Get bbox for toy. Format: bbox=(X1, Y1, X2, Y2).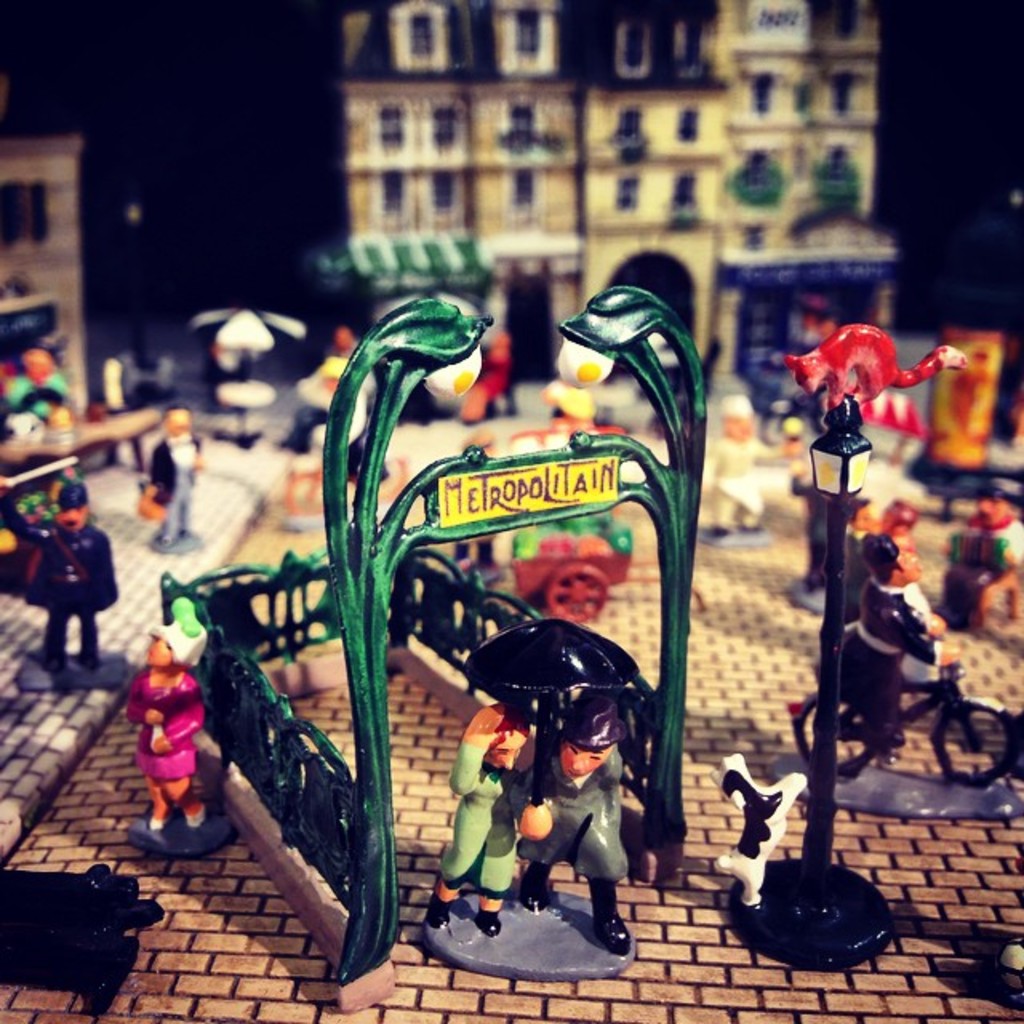
bbox=(126, 622, 202, 835).
